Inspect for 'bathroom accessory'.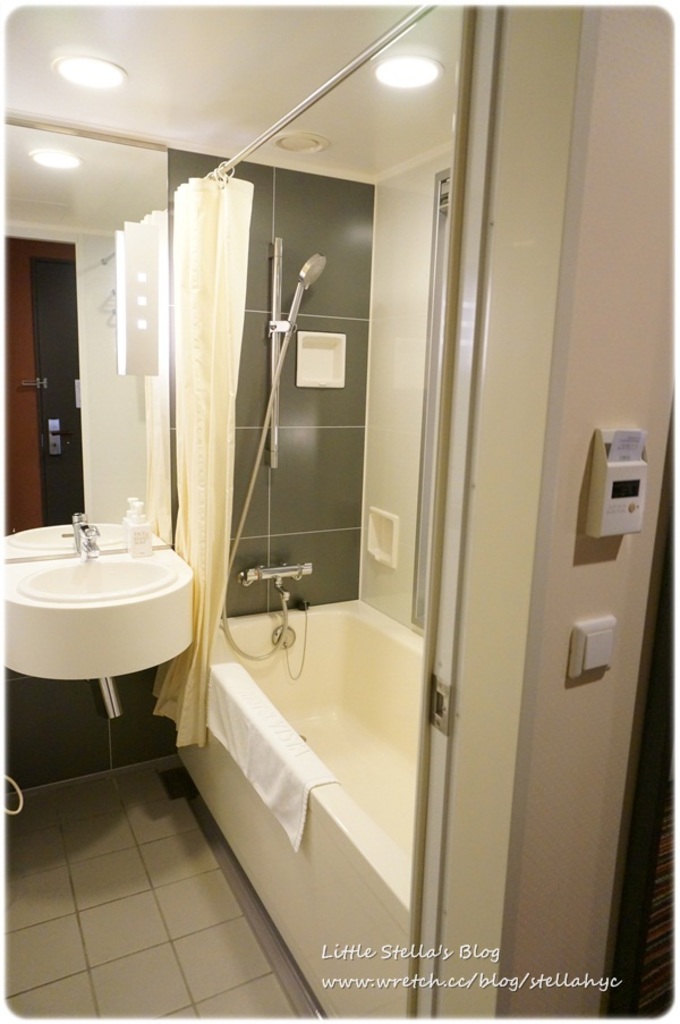
Inspection: region(1, 526, 195, 726).
